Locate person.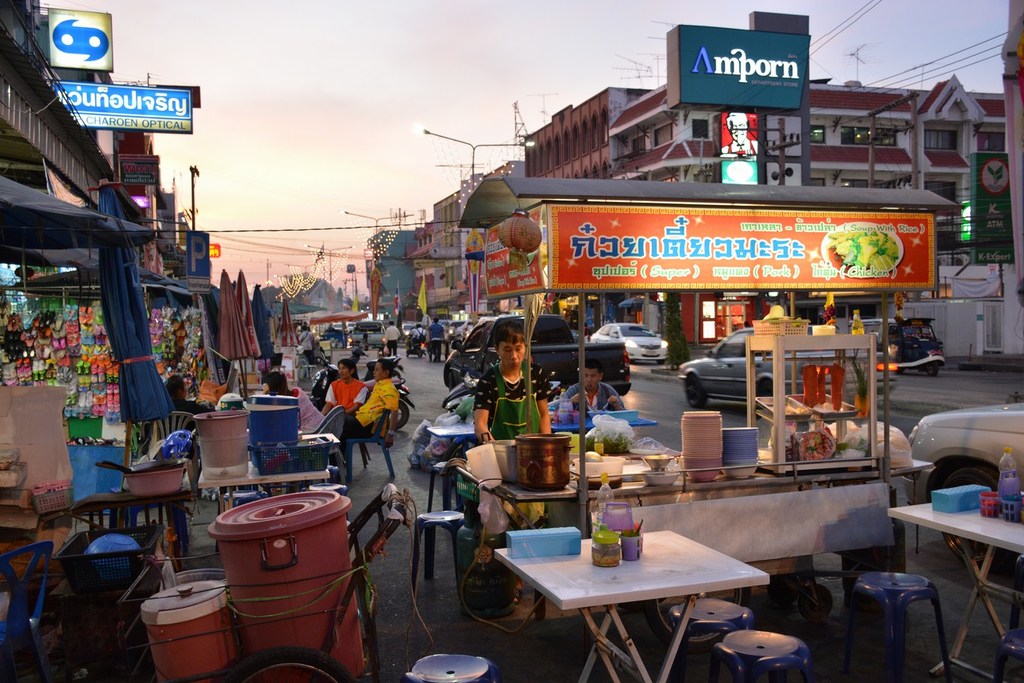
Bounding box: 320 360 370 415.
